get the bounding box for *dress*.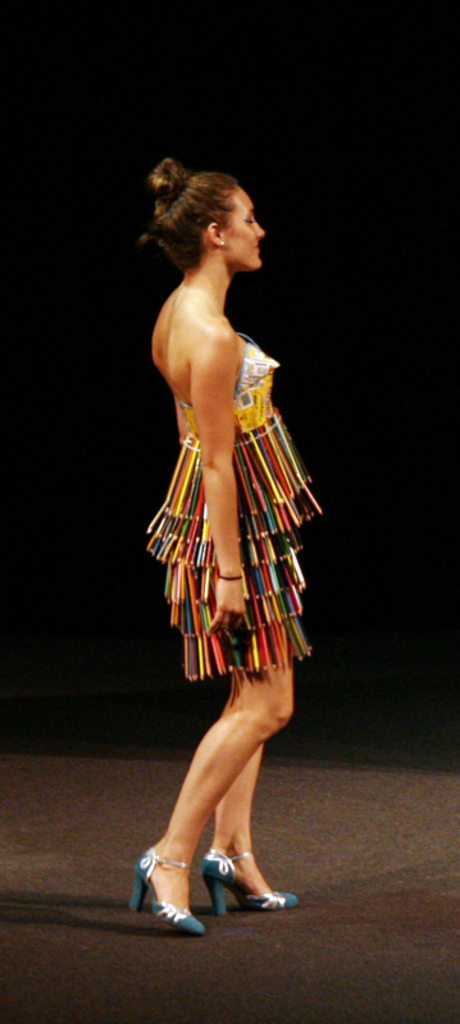
[x1=145, y1=326, x2=328, y2=681].
